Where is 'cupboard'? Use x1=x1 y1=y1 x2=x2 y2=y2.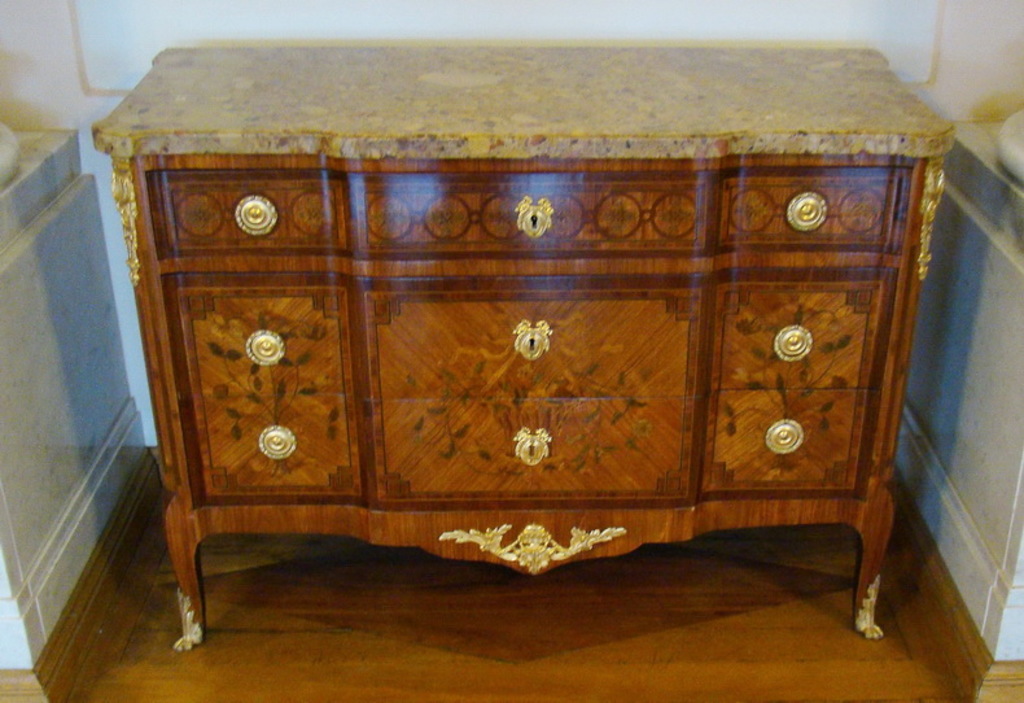
x1=71 y1=54 x2=946 y2=664.
